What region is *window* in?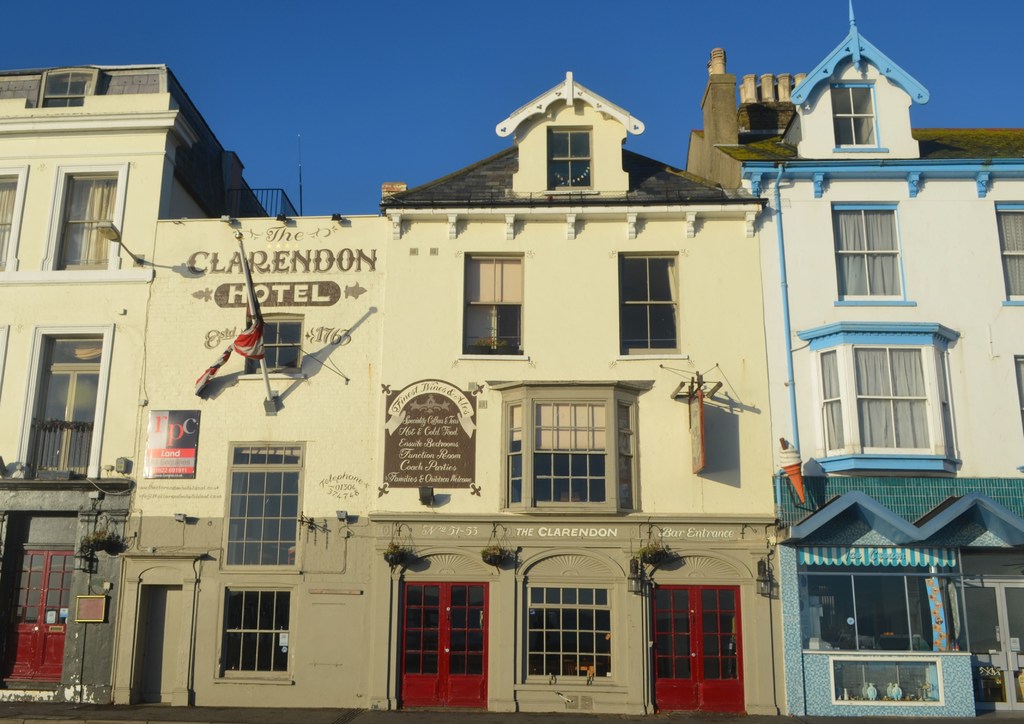
box=[40, 163, 132, 267].
